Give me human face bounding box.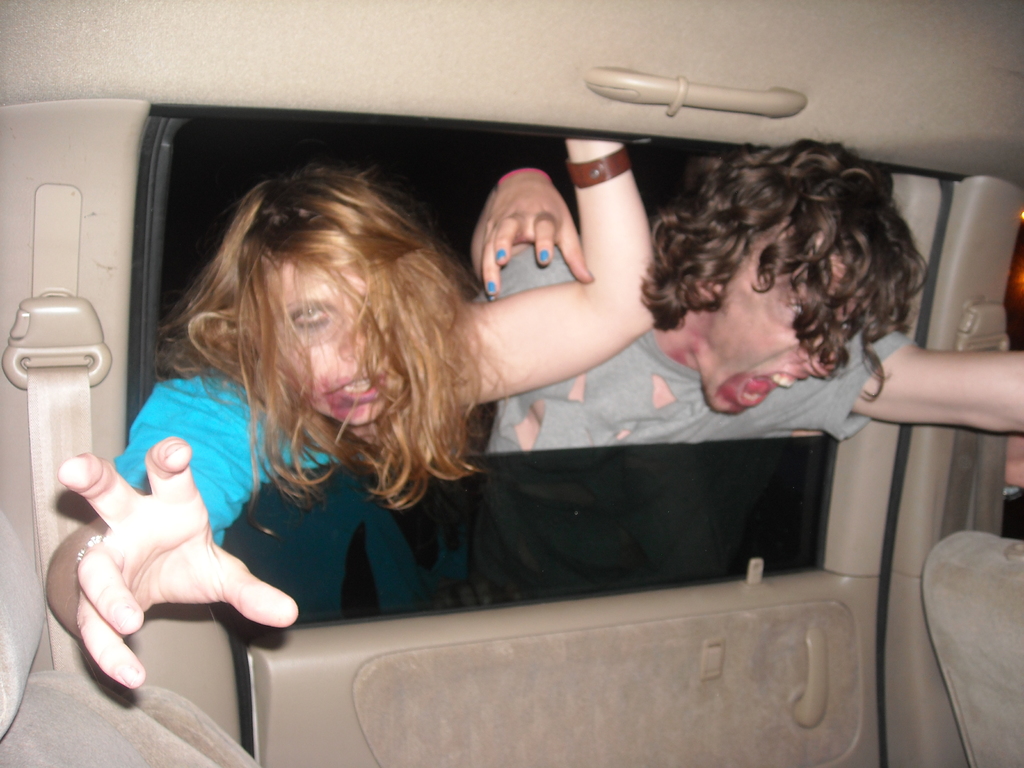
bbox(689, 208, 876, 412).
